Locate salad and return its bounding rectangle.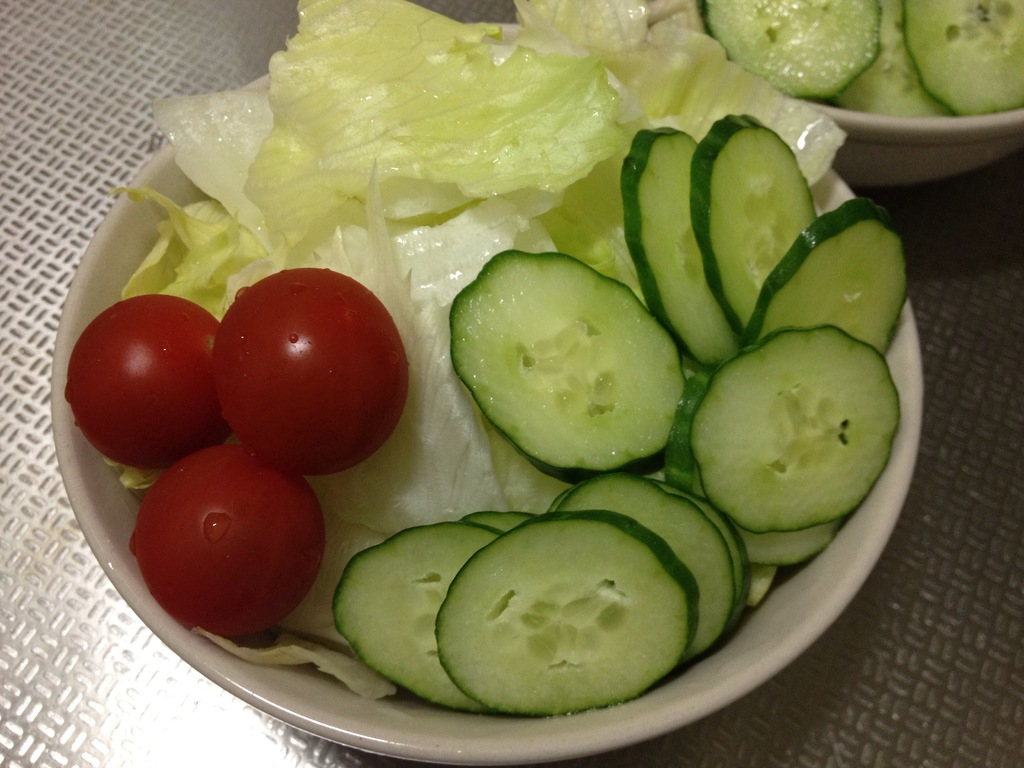
[left=650, top=0, right=1023, bottom=127].
